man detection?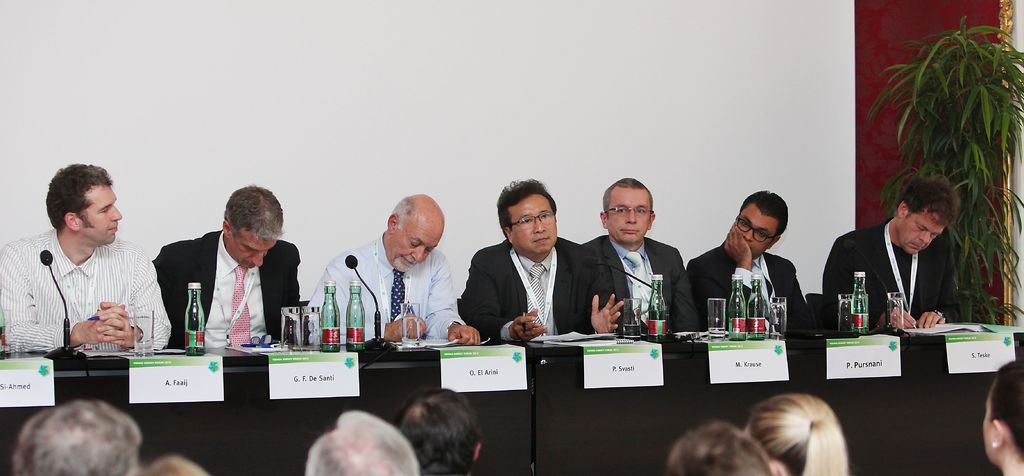
15, 163, 170, 369
